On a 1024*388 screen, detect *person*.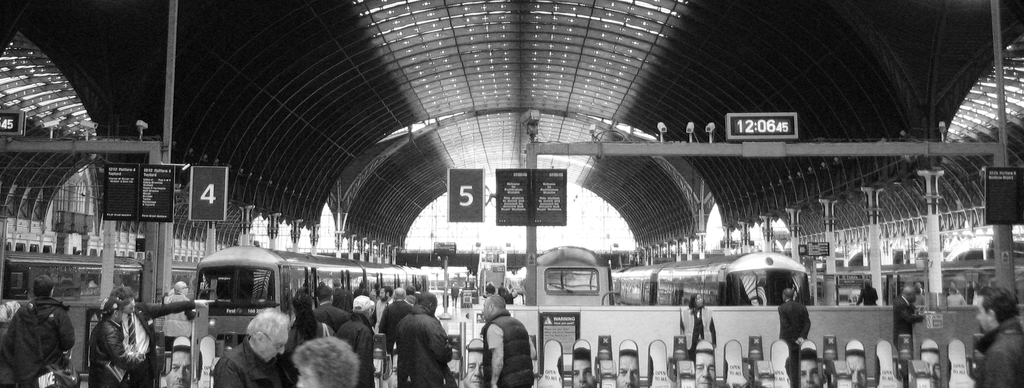
613, 346, 640, 387.
